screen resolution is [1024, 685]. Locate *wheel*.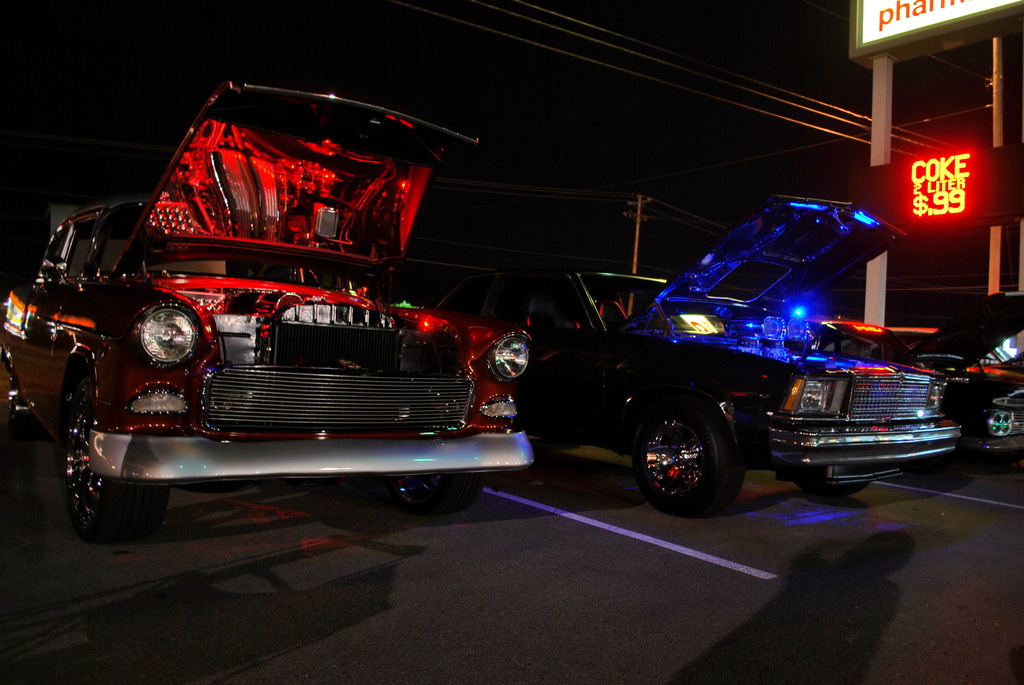
801, 476, 868, 501.
